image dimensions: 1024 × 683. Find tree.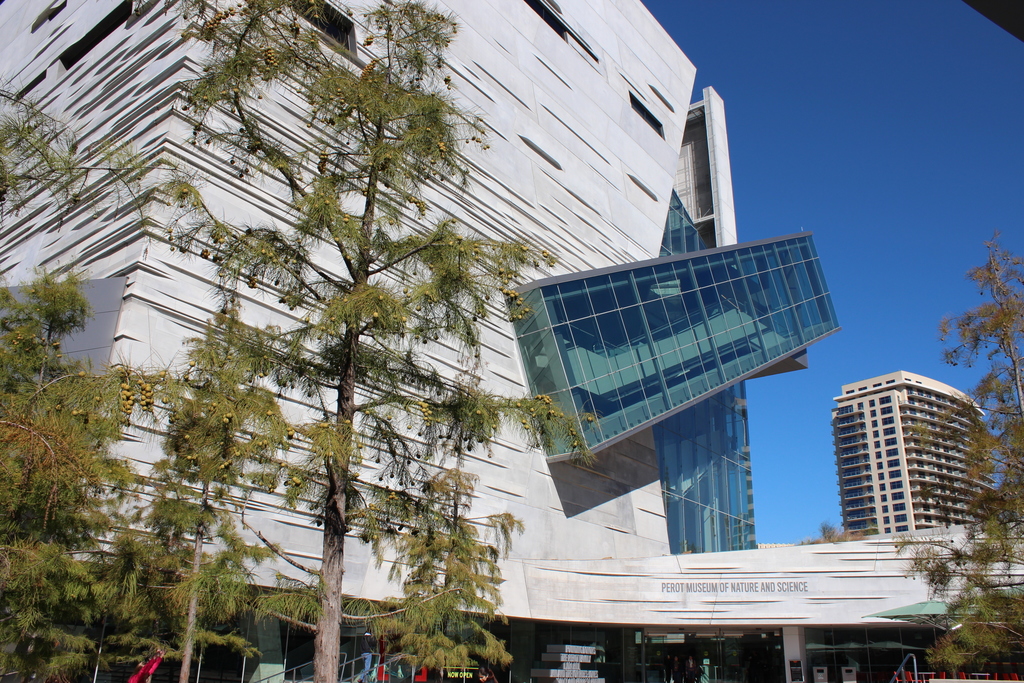
(x1=890, y1=229, x2=1023, y2=682).
